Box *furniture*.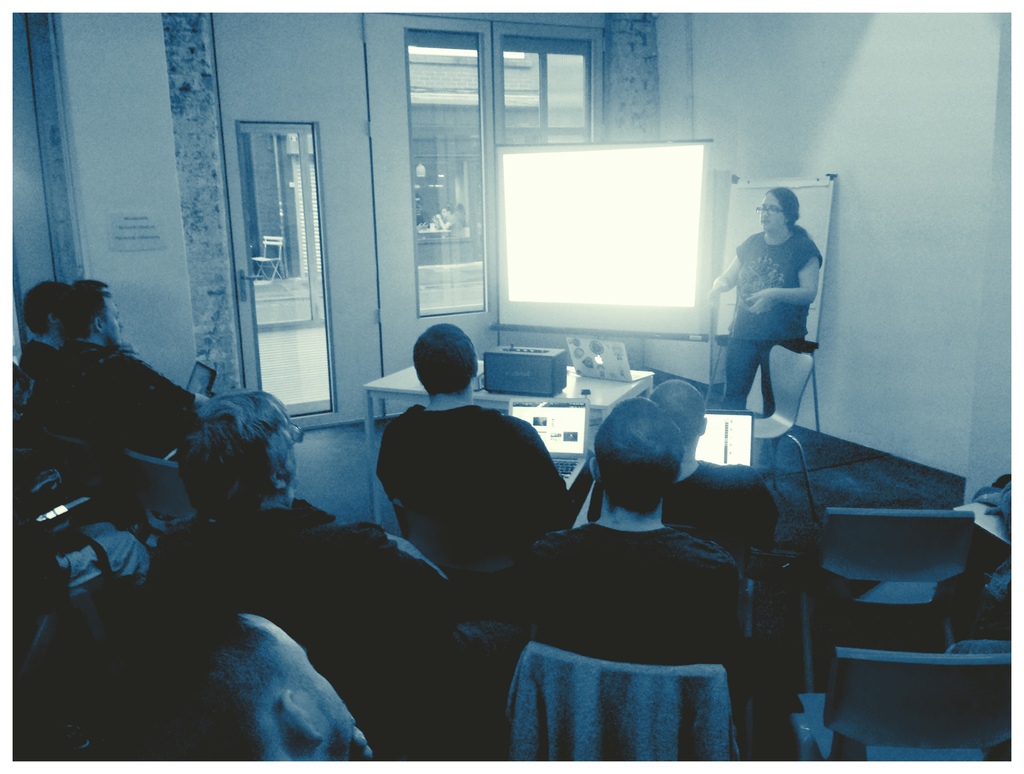
box(509, 638, 744, 761).
